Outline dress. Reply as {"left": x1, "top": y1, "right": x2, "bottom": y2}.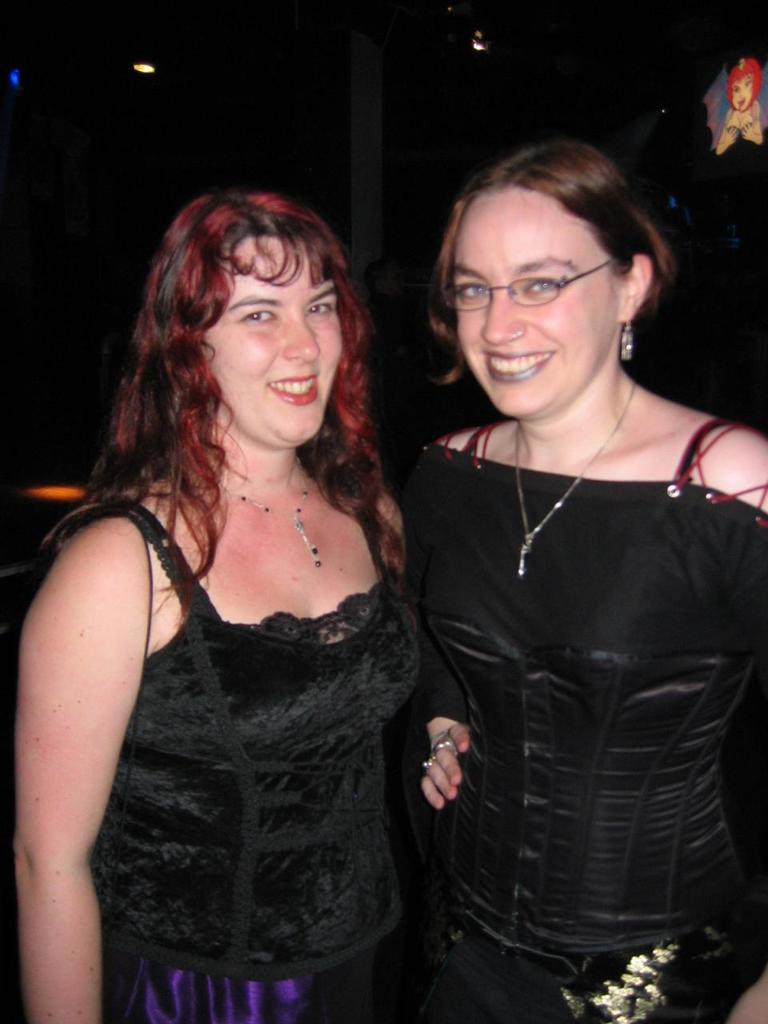
{"left": 394, "top": 418, "right": 767, "bottom": 1023}.
